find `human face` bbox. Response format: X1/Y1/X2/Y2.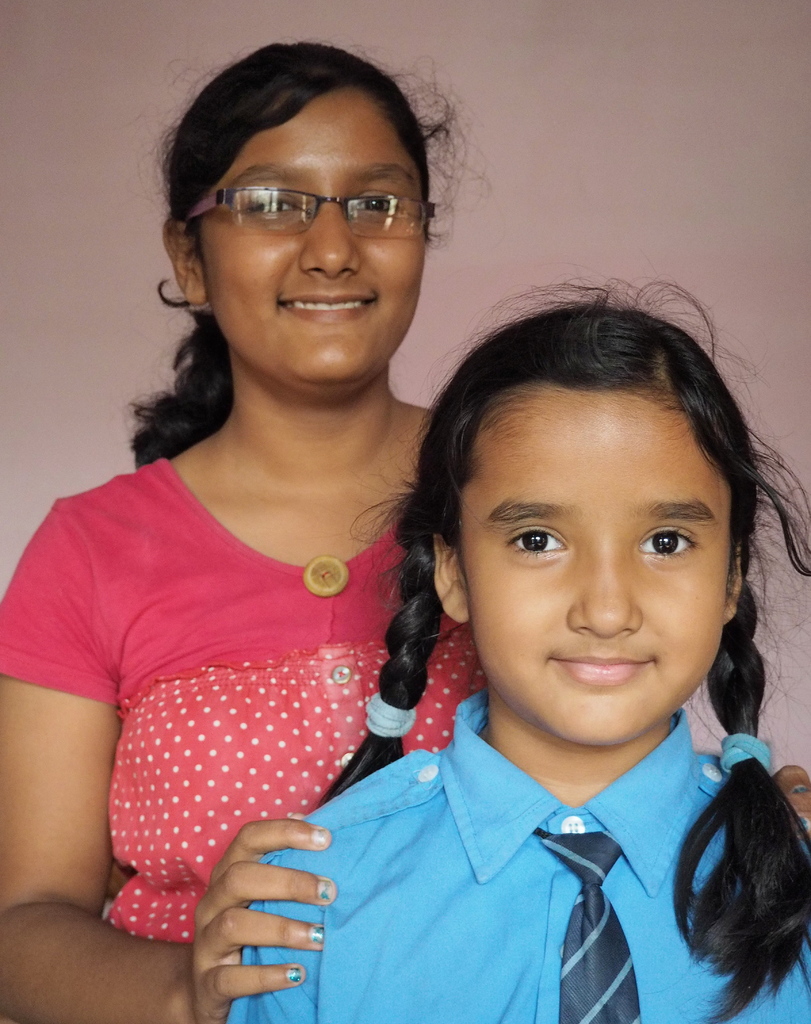
461/394/734/744.
